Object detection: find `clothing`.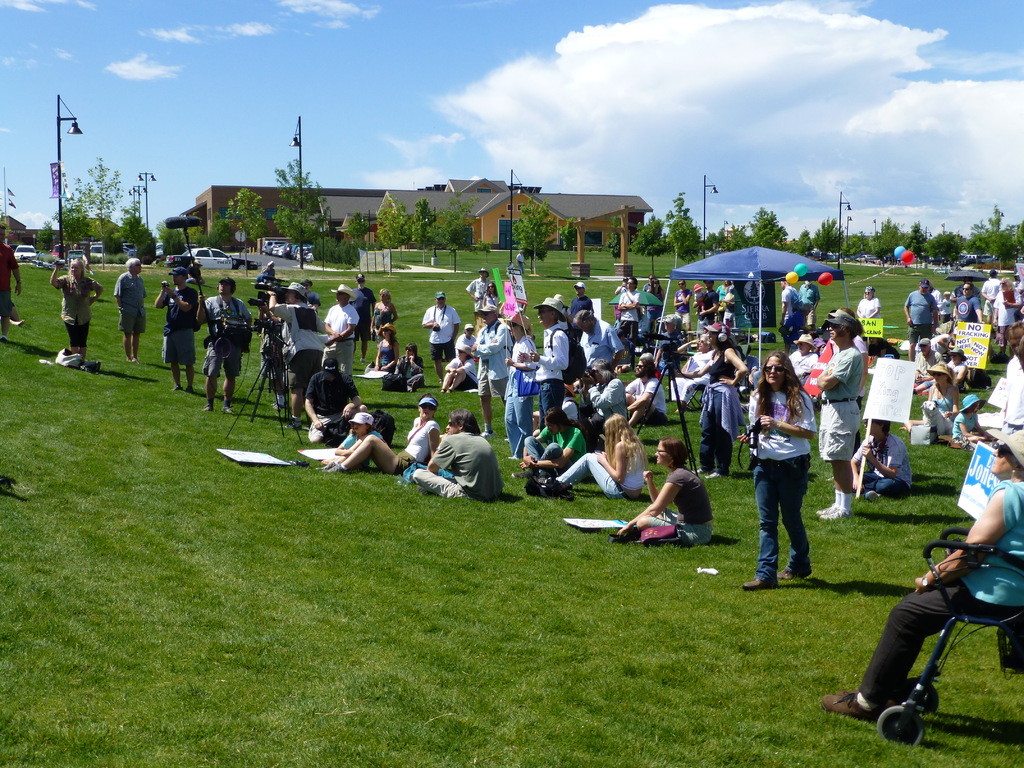
box=[634, 370, 664, 420].
